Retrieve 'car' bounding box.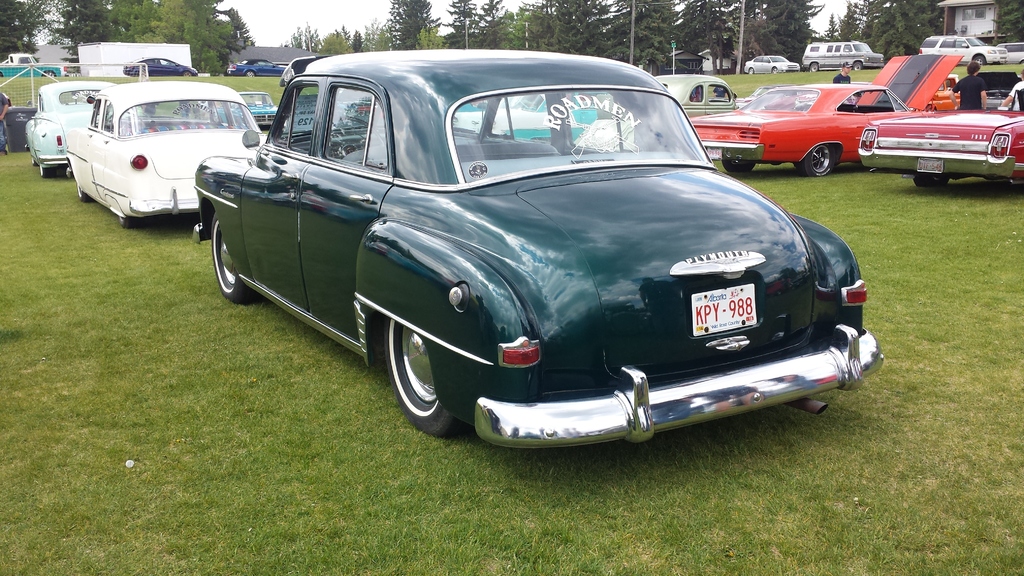
Bounding box: box(229, 61, 292, 77).
